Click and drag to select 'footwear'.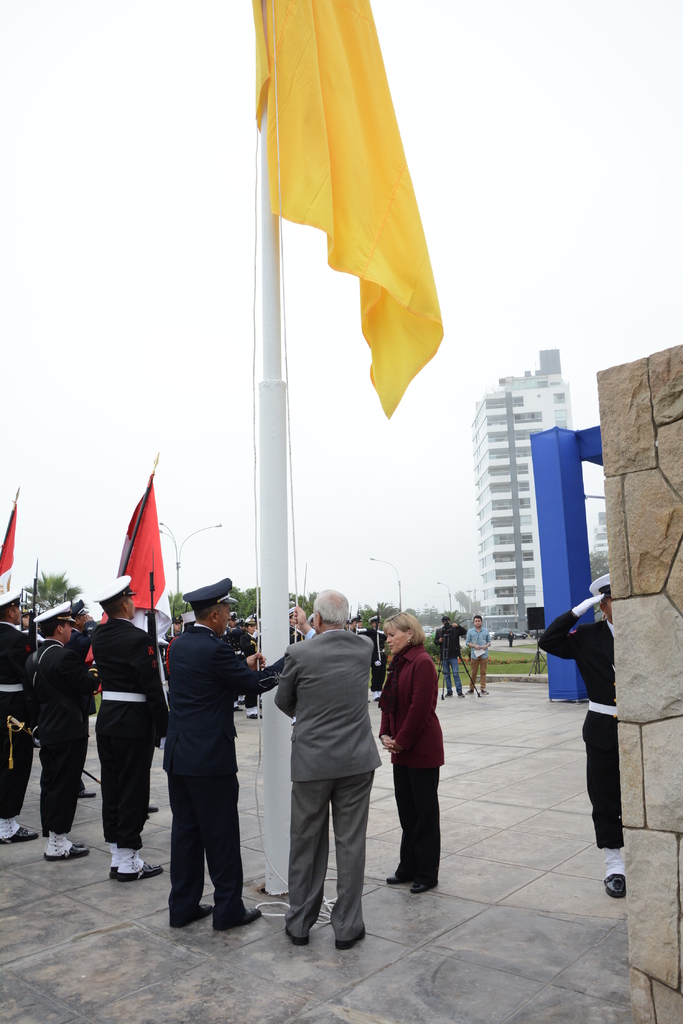
Selection: pyautogui.locateOnScreen(602, 874, 627, 899).
